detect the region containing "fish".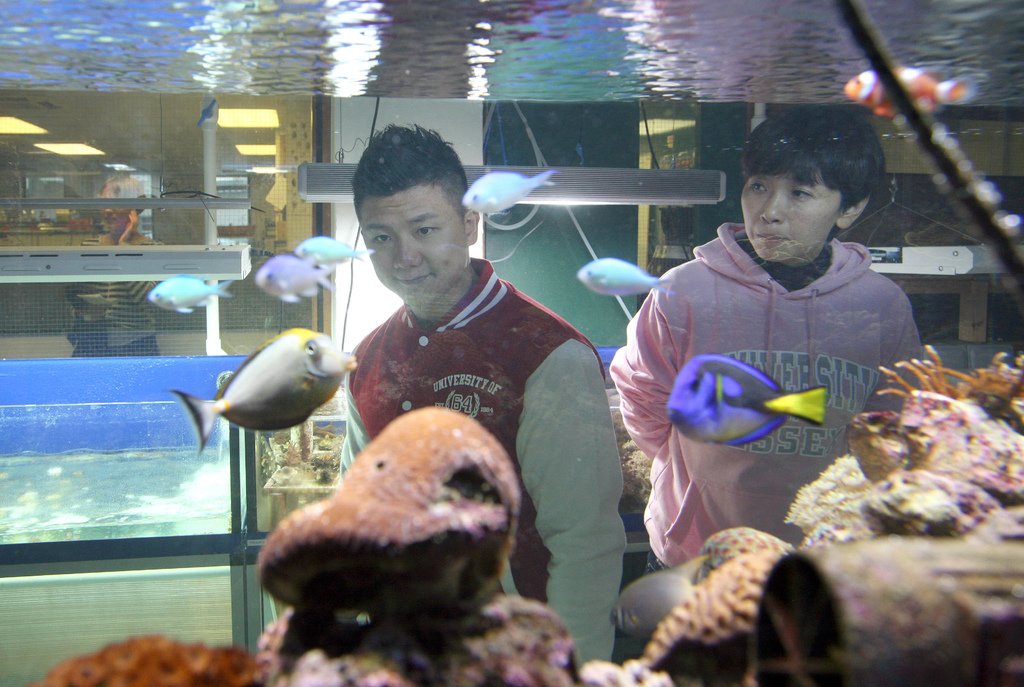
(x1=294, y1=232, x2=372, y2=257).
